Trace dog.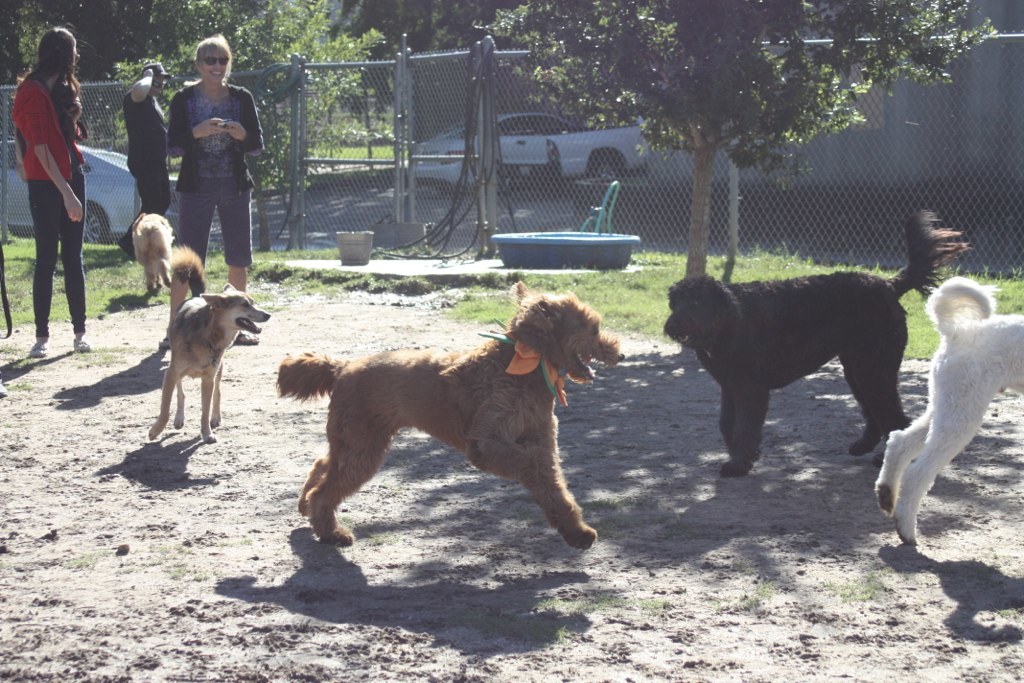
Traced to detection(129, 211, 175, 292).
